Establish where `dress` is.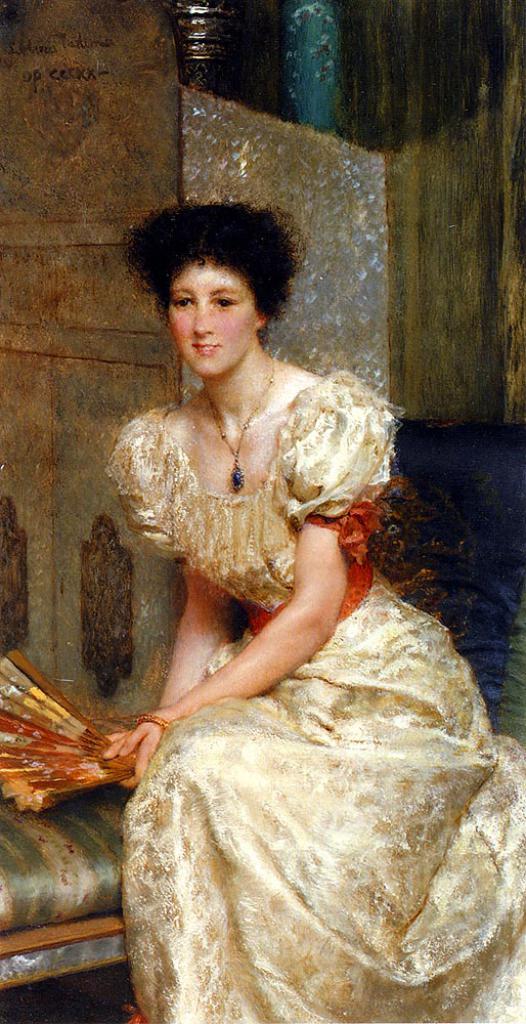
Established at (67, 329, 490, 1006).
